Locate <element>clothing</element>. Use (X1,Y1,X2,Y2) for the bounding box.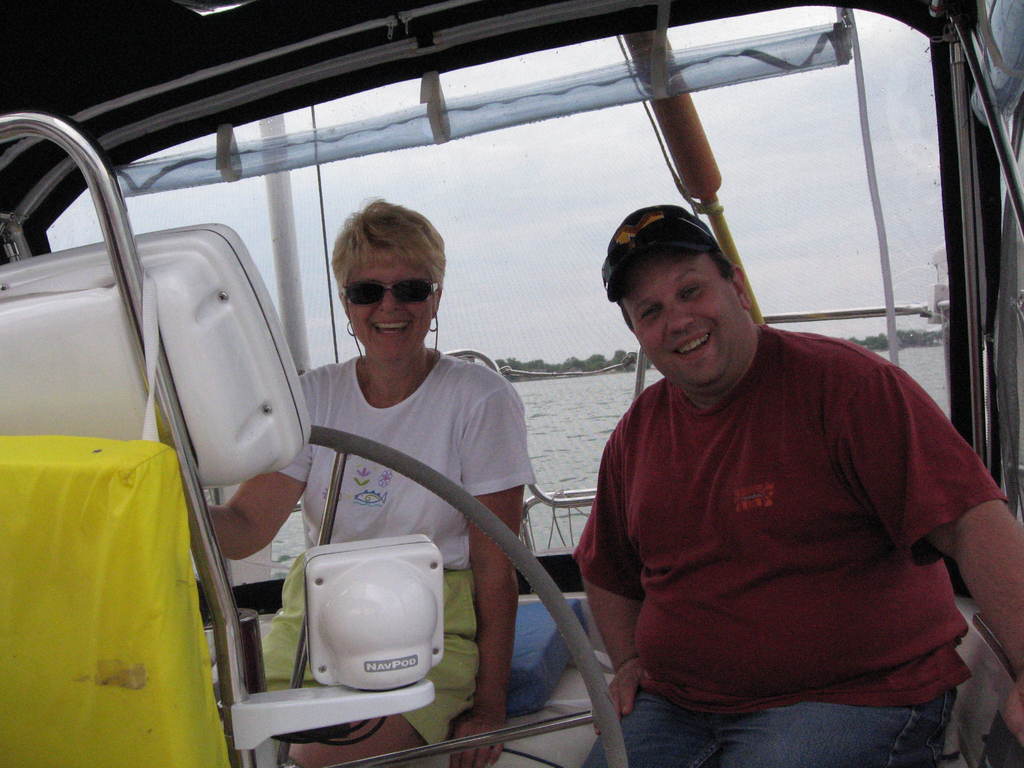
(269,351,543,753).
